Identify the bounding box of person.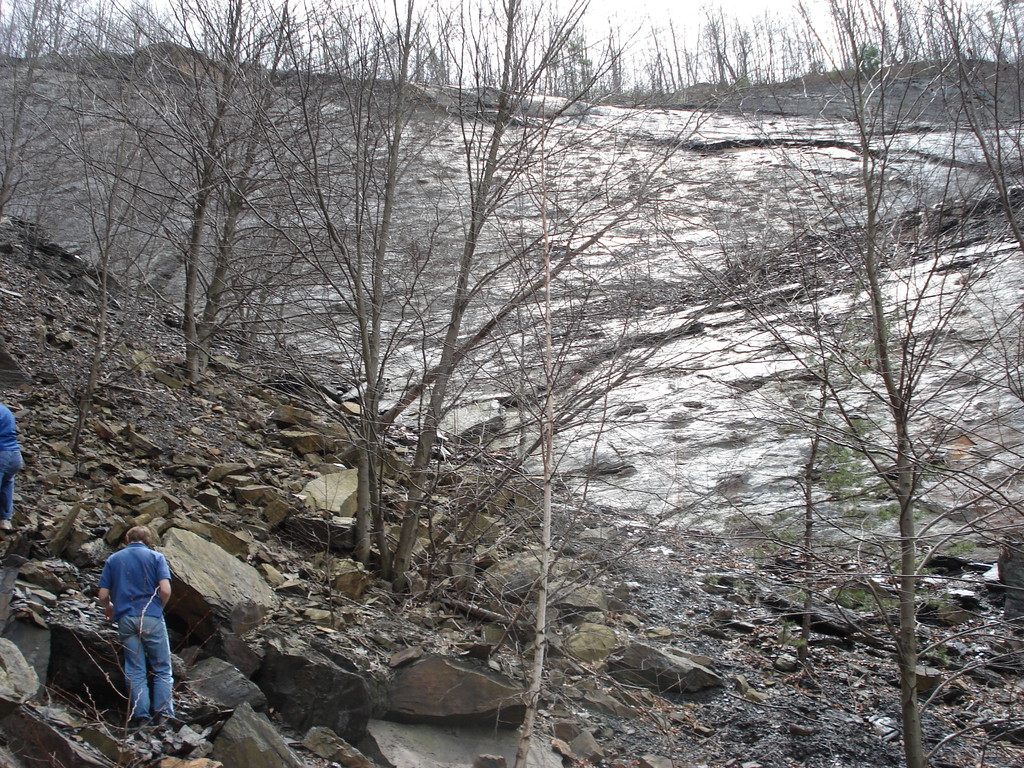
BBox(0, 399, 26, 532).
